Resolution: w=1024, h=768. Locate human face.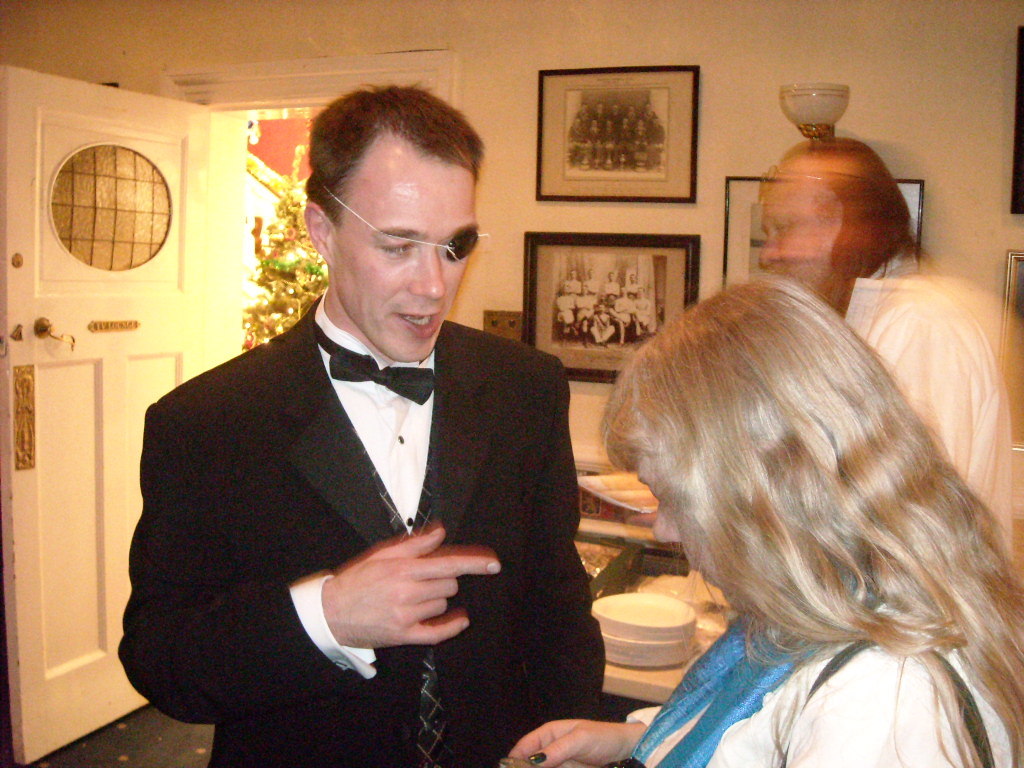
[x1=633, y1=453, x2=726, y2=590].
